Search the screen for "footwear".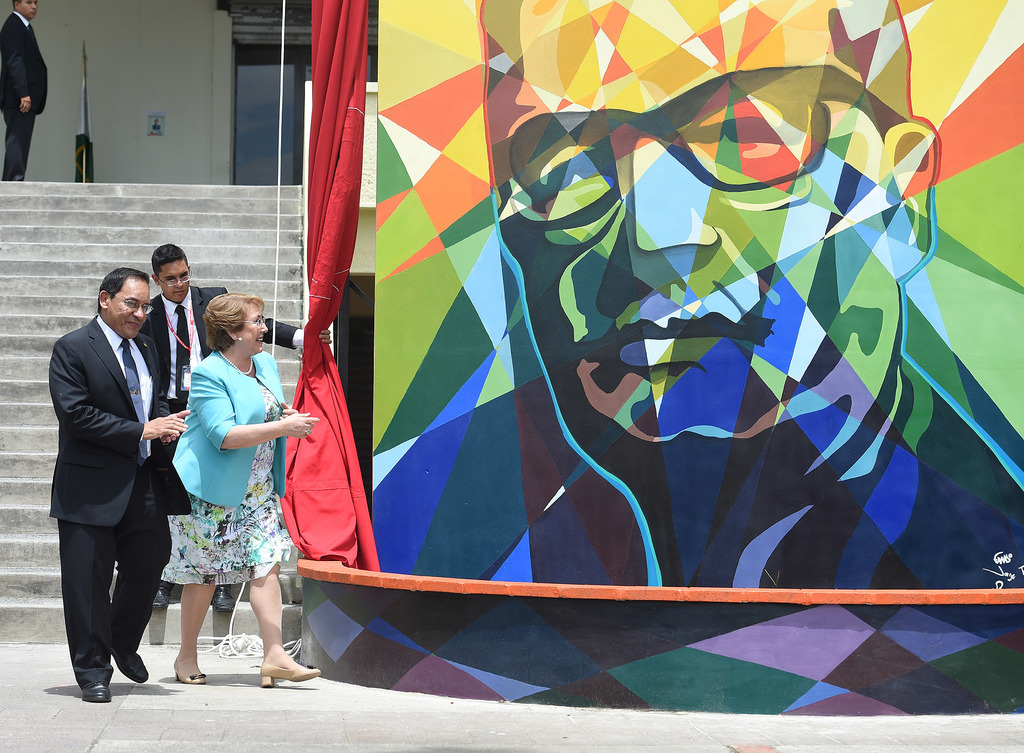
Found at (259,665,321,688).
